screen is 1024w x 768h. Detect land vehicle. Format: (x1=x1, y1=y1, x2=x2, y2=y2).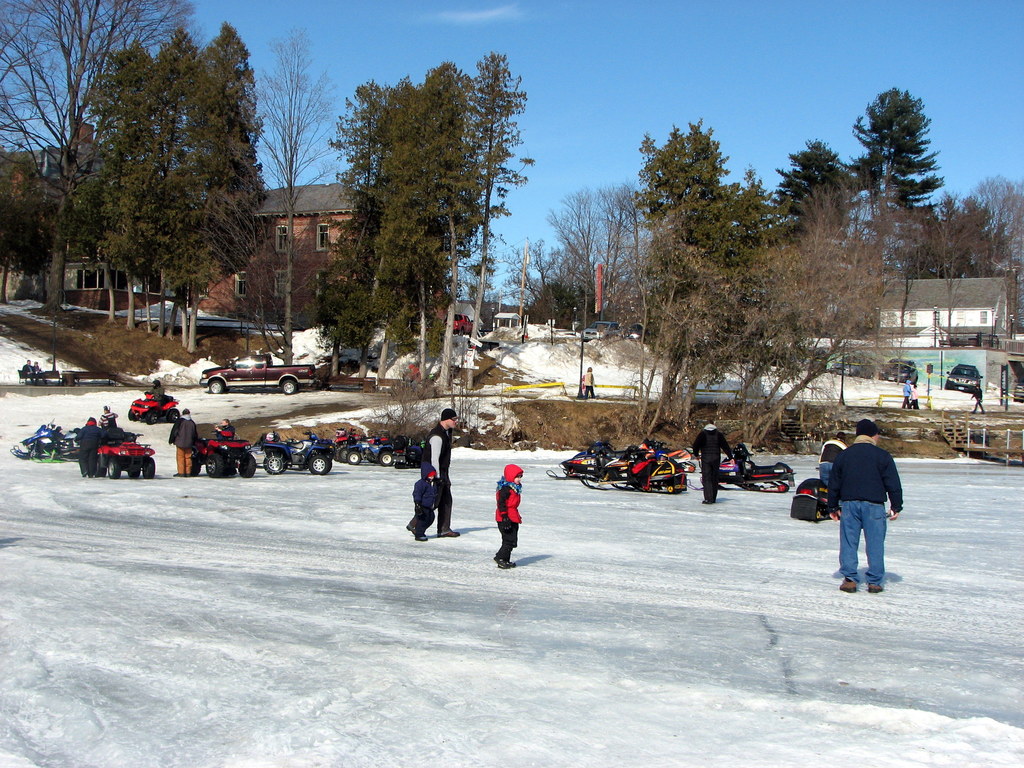
(x1=96, y1=426, x2=154, y2=477).
